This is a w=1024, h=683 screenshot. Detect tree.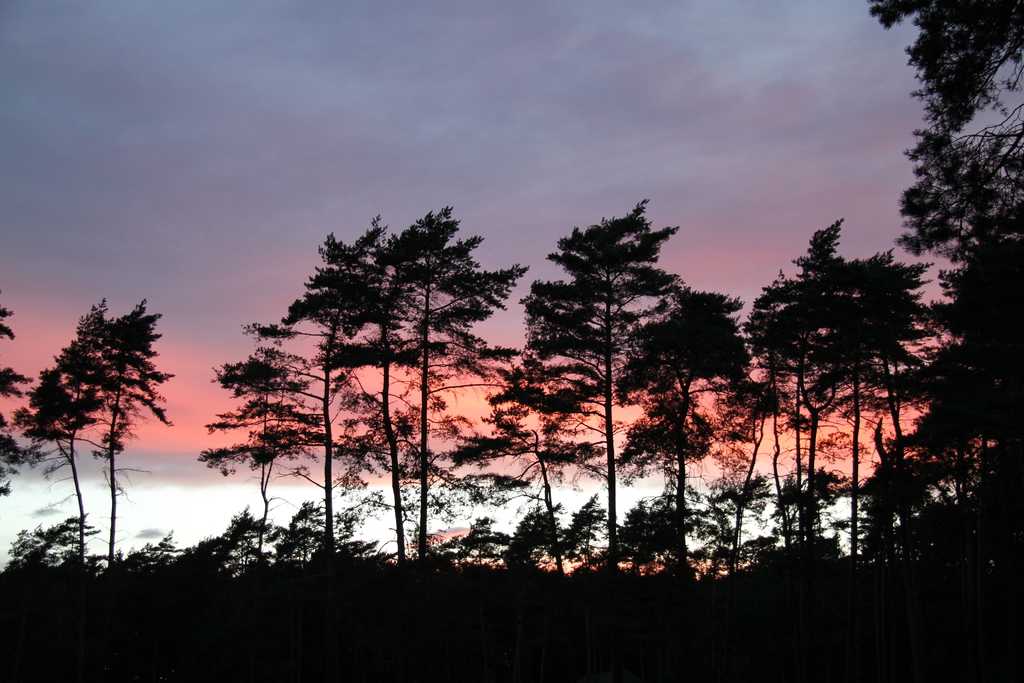
[29, 272, 170, 575].
